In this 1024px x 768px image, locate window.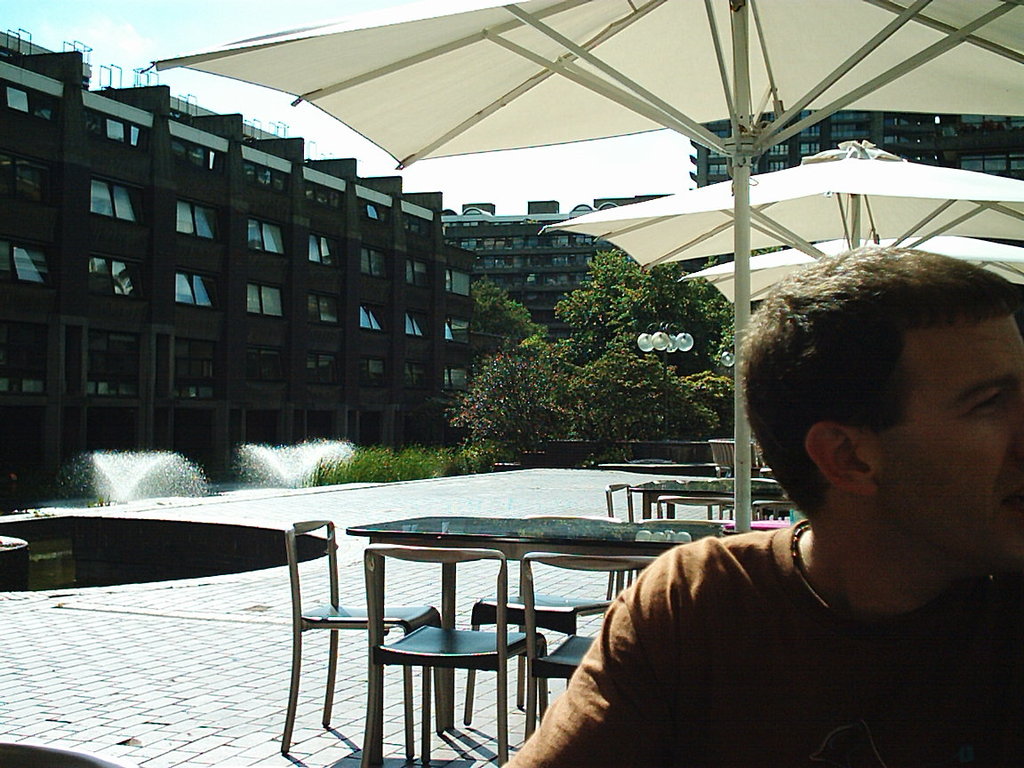
Bounding box: 84 257 155 300.
